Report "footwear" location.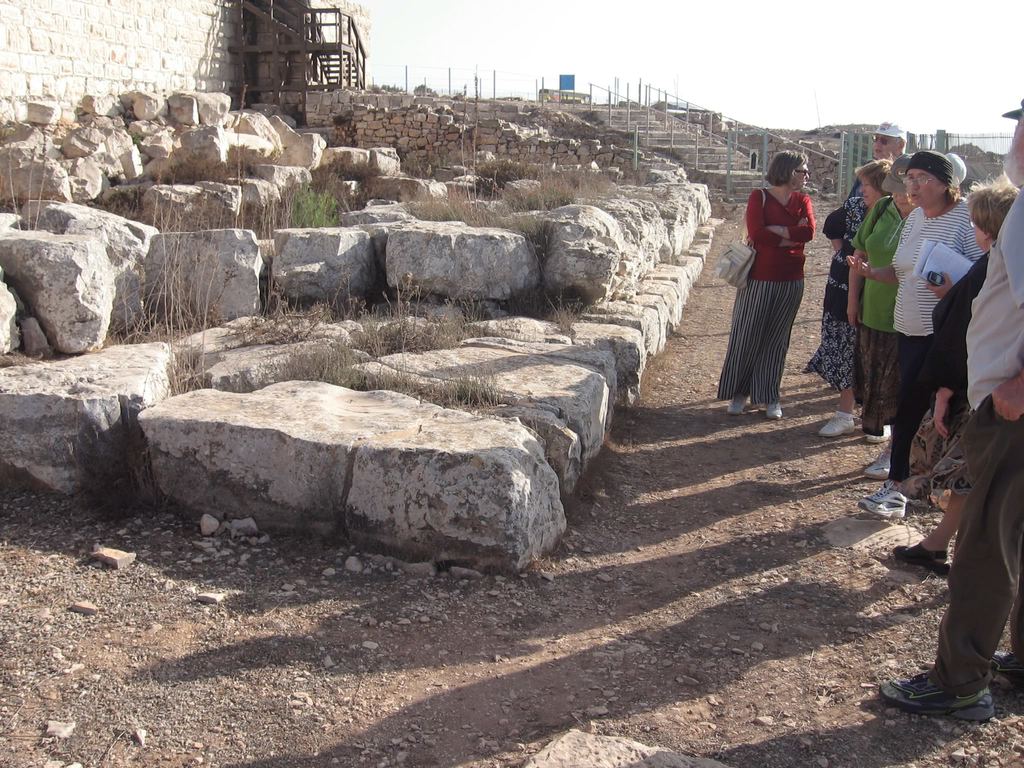
Report: <bbox>729, 393, 746, 415</bbox>.
